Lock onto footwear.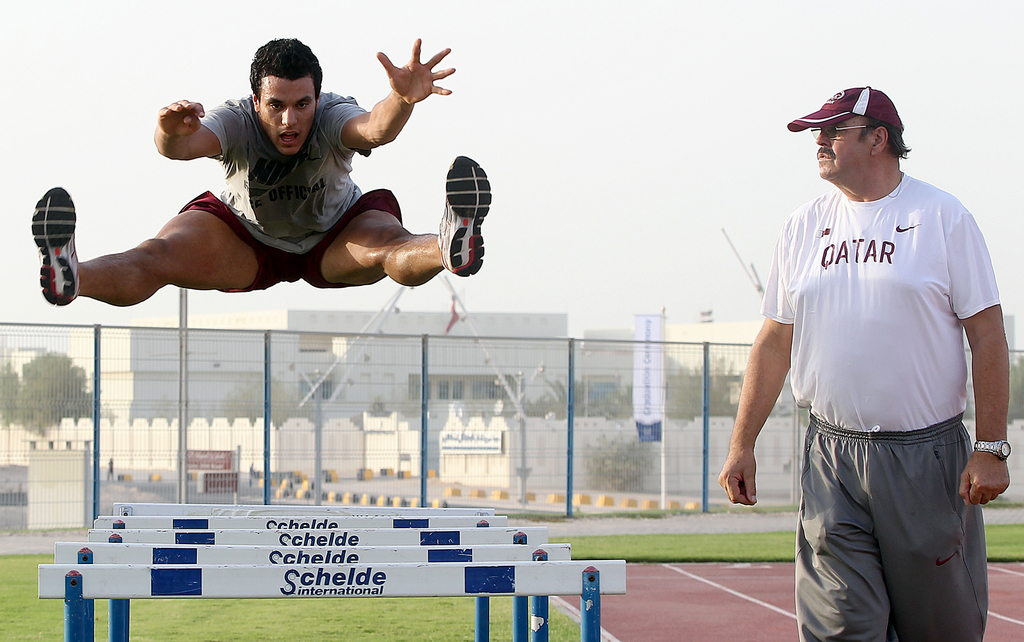
Locked: <region>440, 156, 493, 277</region>.
